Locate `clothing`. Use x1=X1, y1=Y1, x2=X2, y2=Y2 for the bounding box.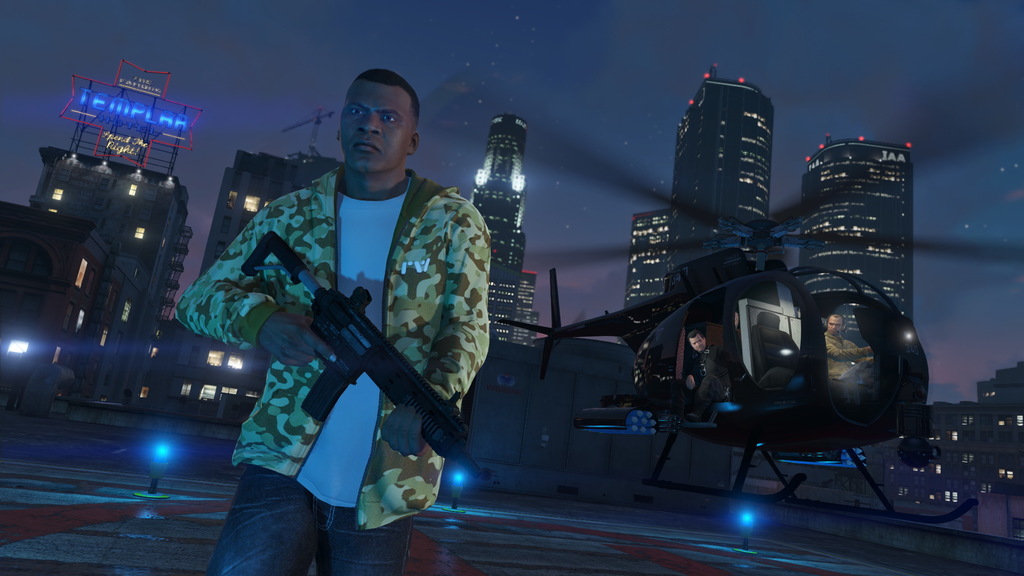
x1=824, y1=326, x2=870, y2=378.
